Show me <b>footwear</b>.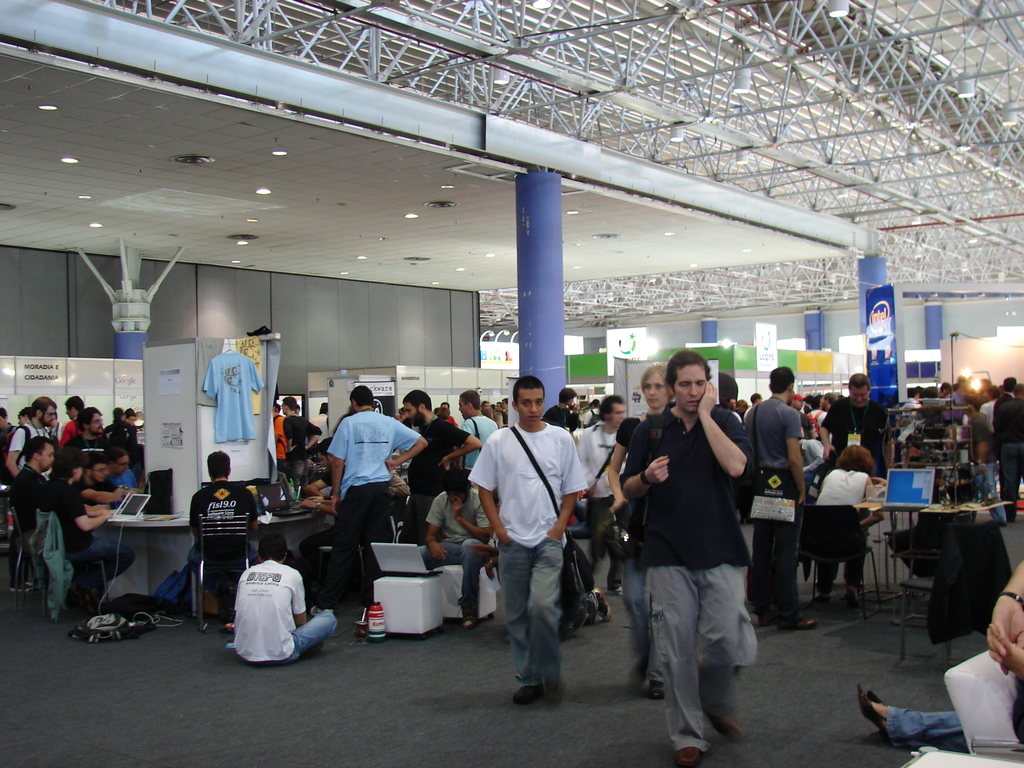
<b>footwear</b> is here: (646,682,666,701).
